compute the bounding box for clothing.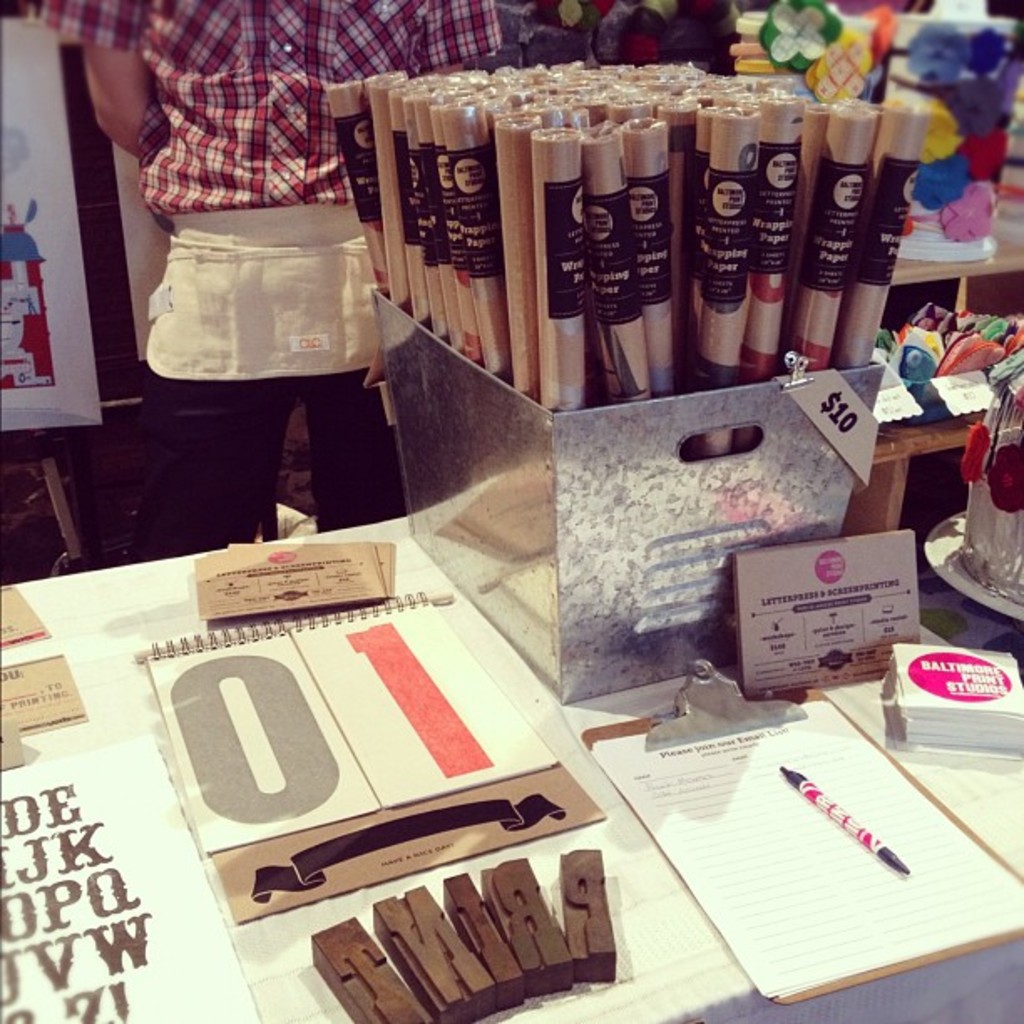
[27,0,502,559].
